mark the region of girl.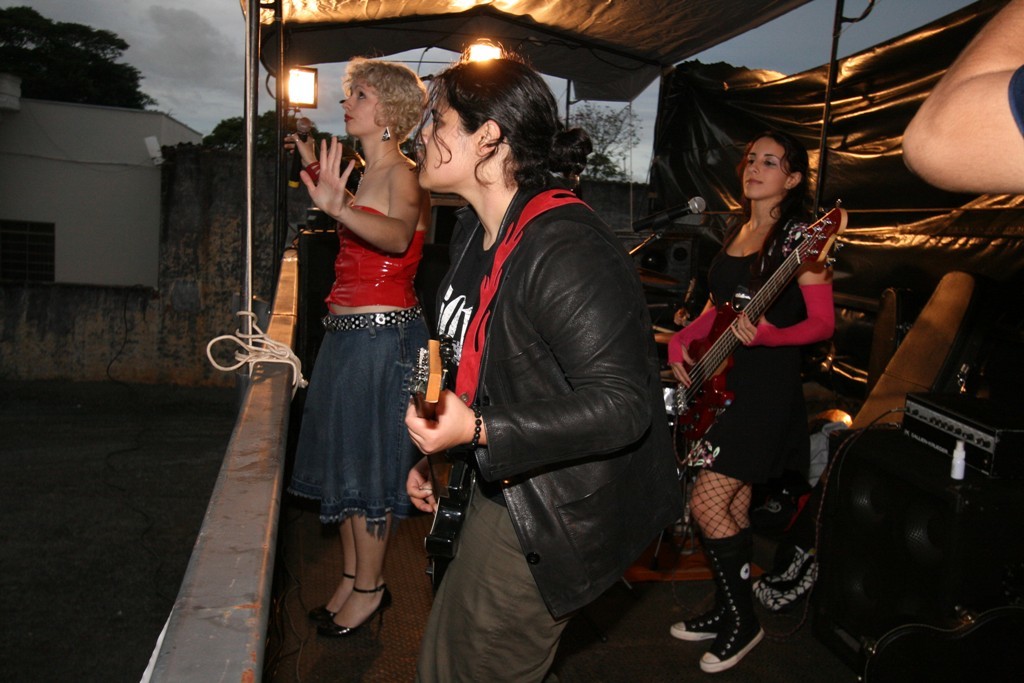
Region: x1=408 y1=57 x2=667 y2=680.
